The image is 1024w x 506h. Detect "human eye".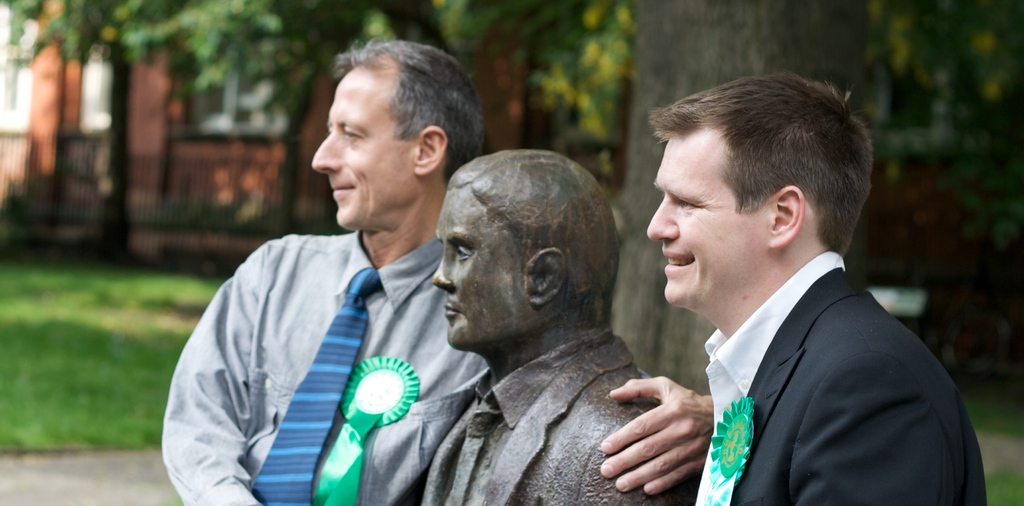
Detection: <region>452, 245, 472, 263</region>.
